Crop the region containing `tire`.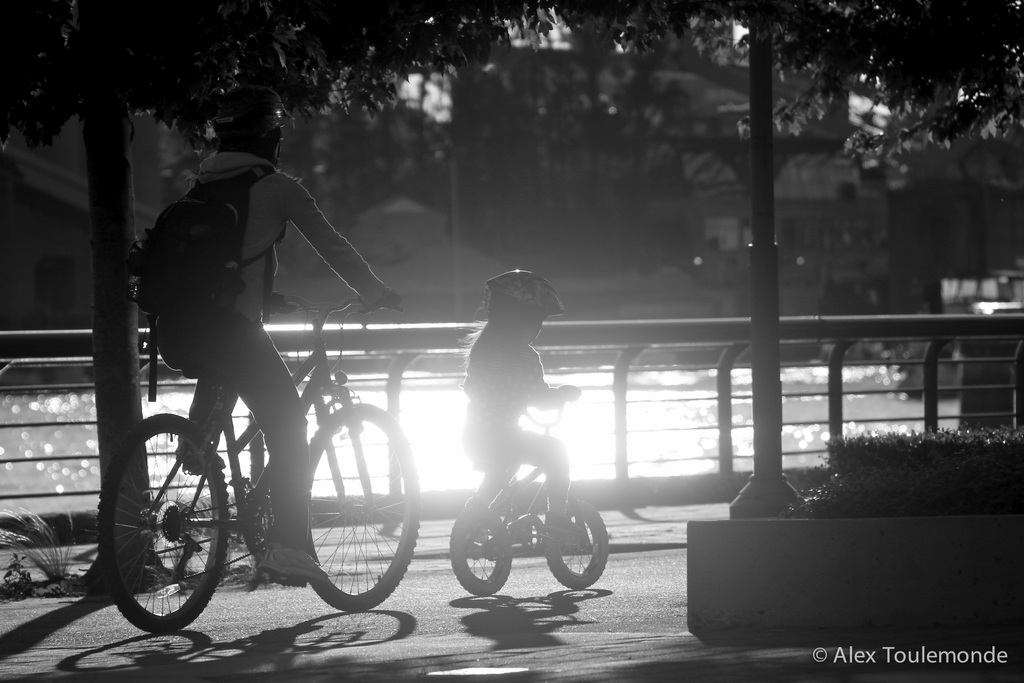
Crop region: <region>95, 411, 236, 635</region>.
